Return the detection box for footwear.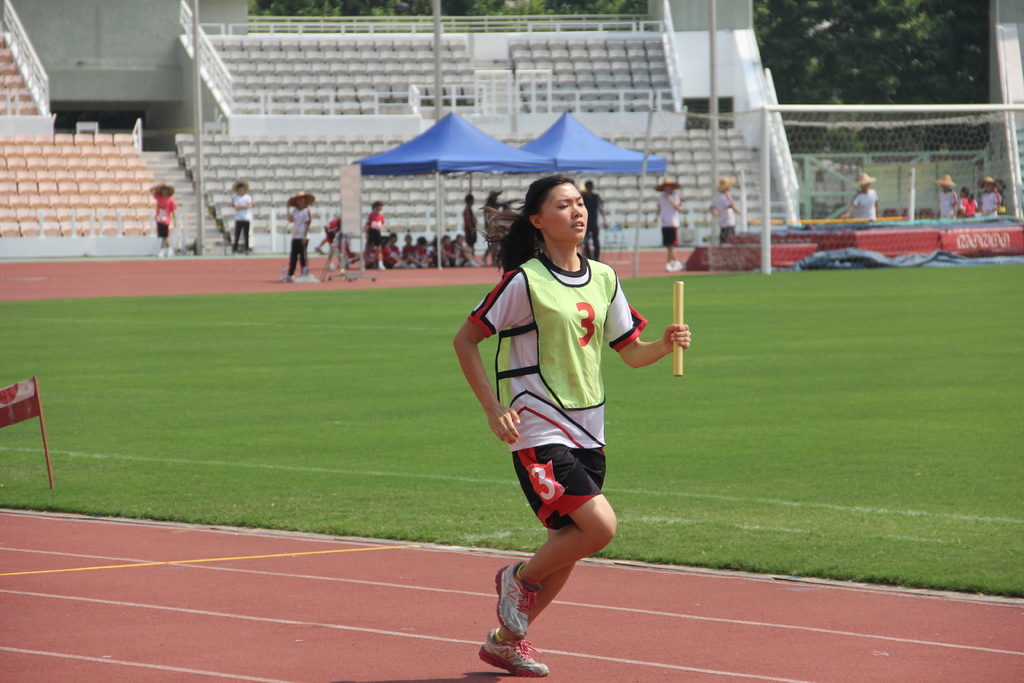
{"x1": 162, "y1": 247, "x2": 173, "y2": 259}.
